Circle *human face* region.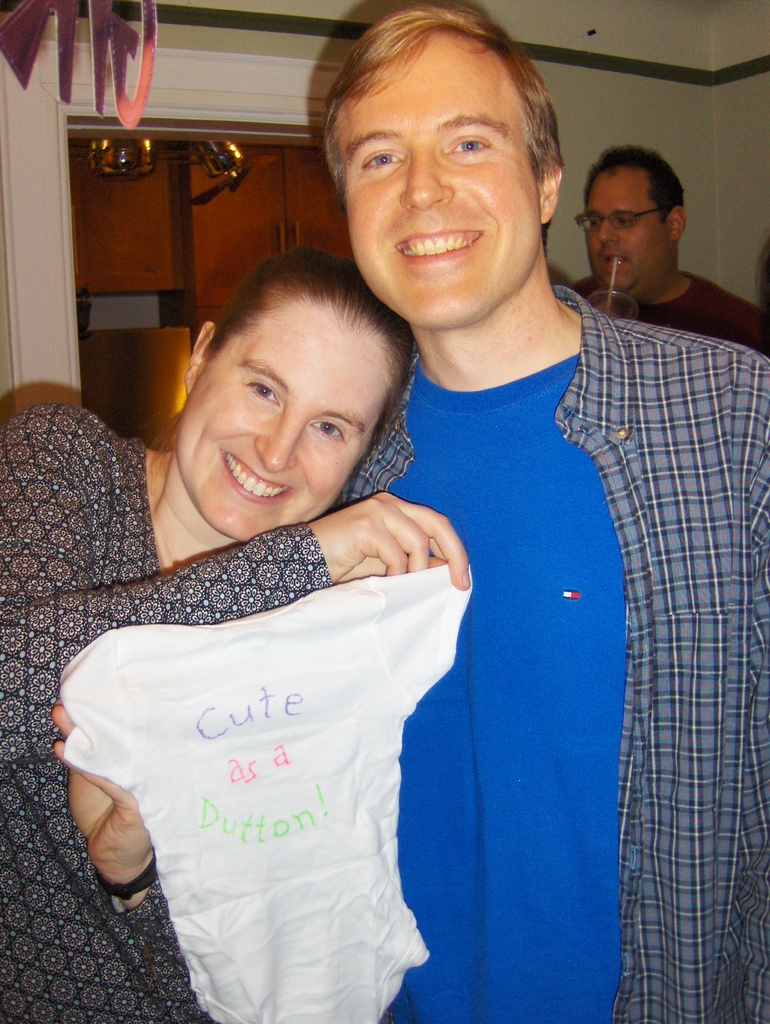
Region: x1=333, y1=28, x2=547, y2=328.
